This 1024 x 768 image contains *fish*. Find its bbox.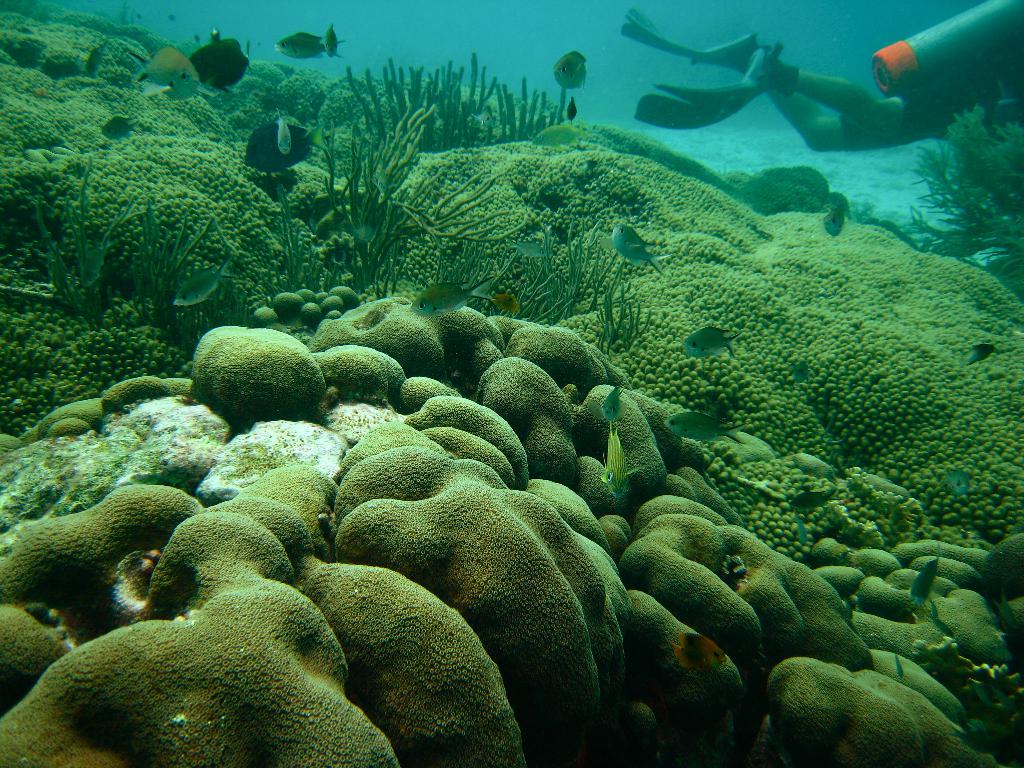
locate(102, 113, 141, 144).
